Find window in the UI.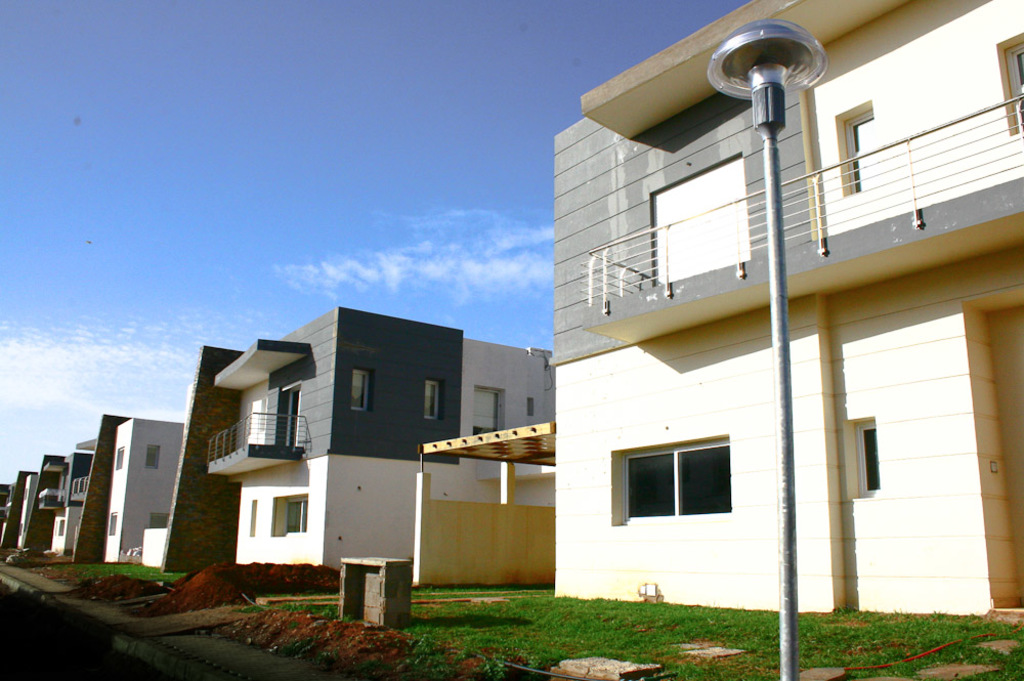
UI element at BBox(423, 382, 442, 423).
